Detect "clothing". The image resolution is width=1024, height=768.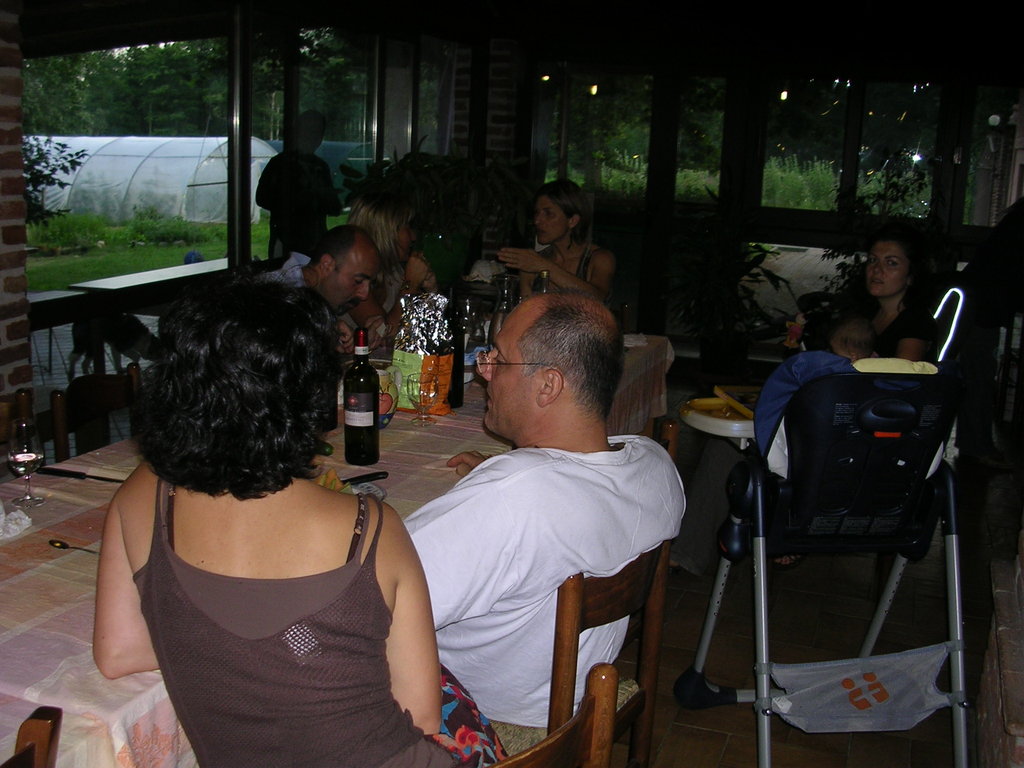
(x1=399, y1=433, x2=689, y2=733).
